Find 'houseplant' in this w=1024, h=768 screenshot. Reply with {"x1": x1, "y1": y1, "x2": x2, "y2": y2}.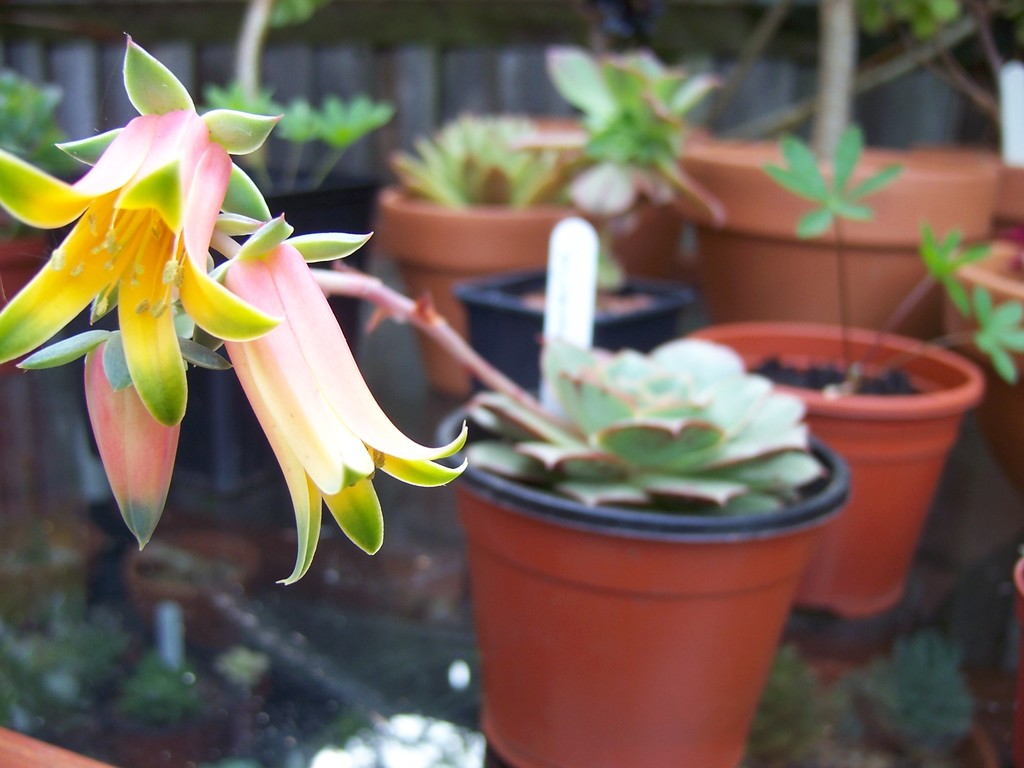
{"x1": 661, "y1": 0, "x2": 1001, "y2": 373}.
